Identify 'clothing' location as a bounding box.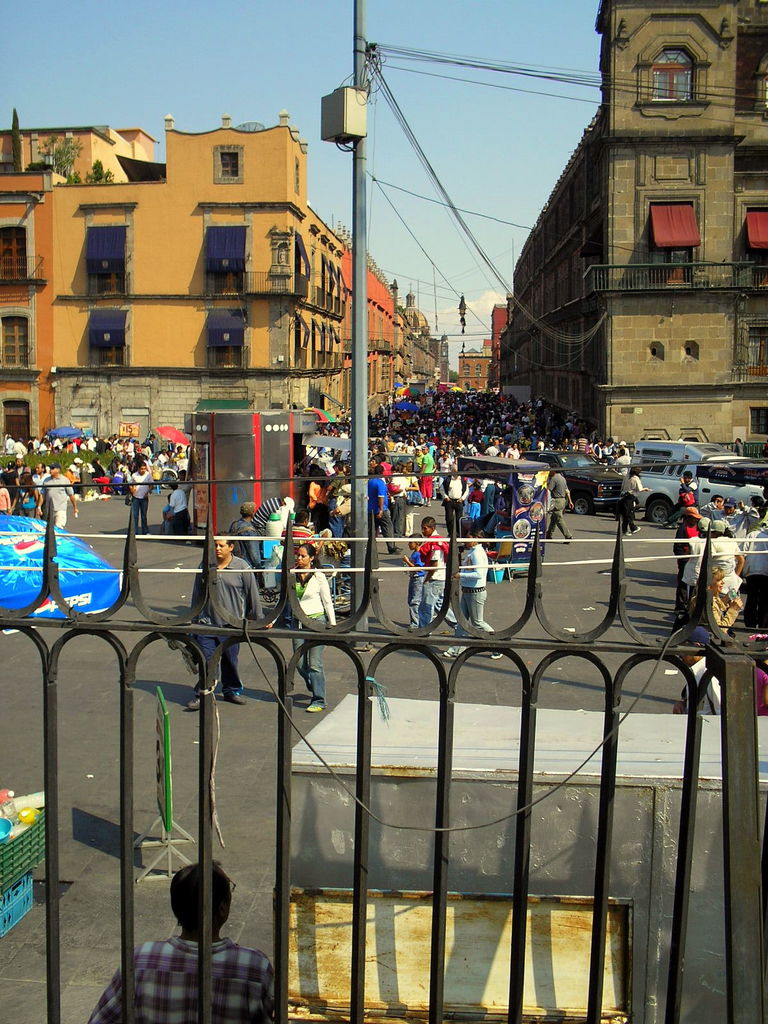
(x1=732, y1=435, x2=749, y2=454).
